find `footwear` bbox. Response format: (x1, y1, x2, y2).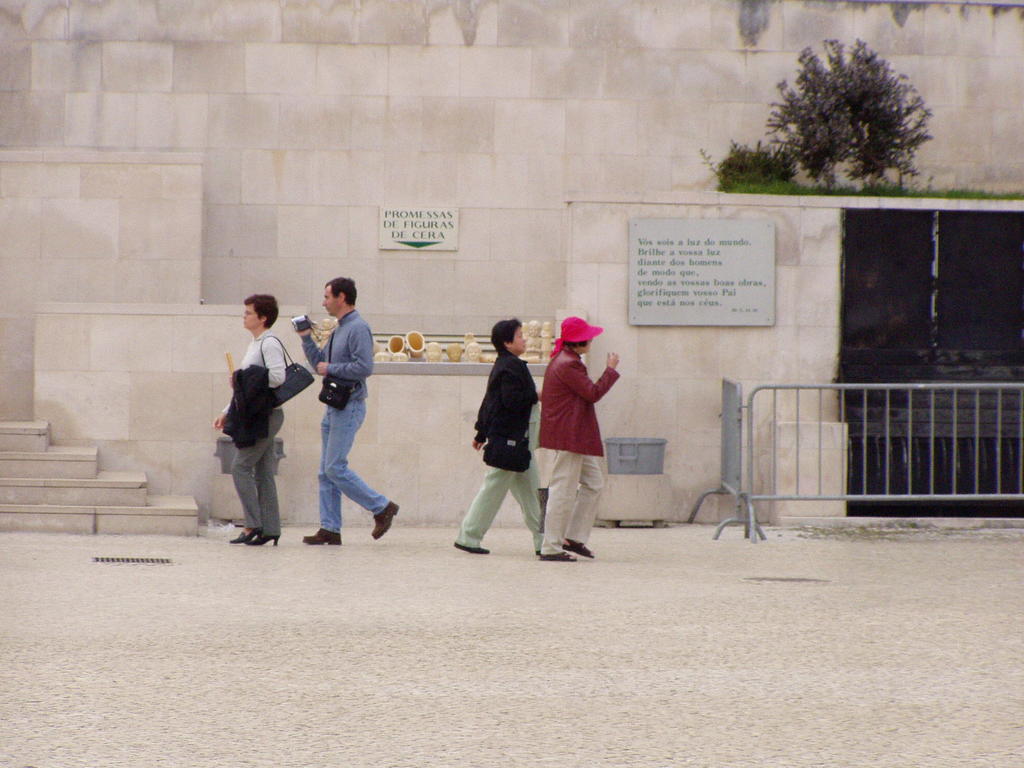
(560, 538, 593, 560).
